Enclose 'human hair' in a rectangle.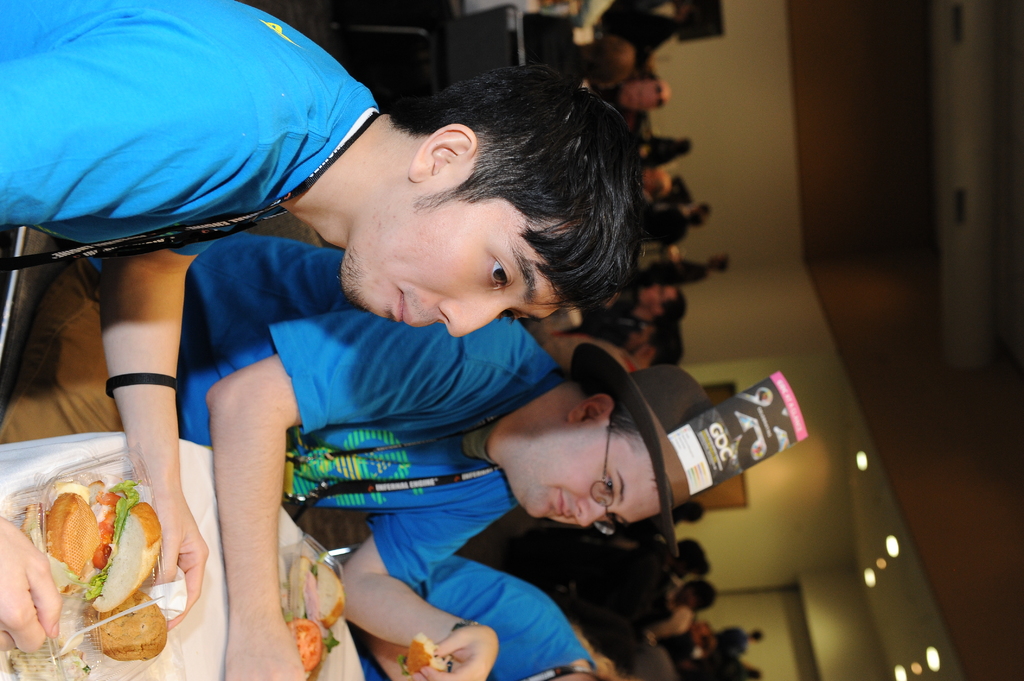
bbox(364, 61, 660, 344).
